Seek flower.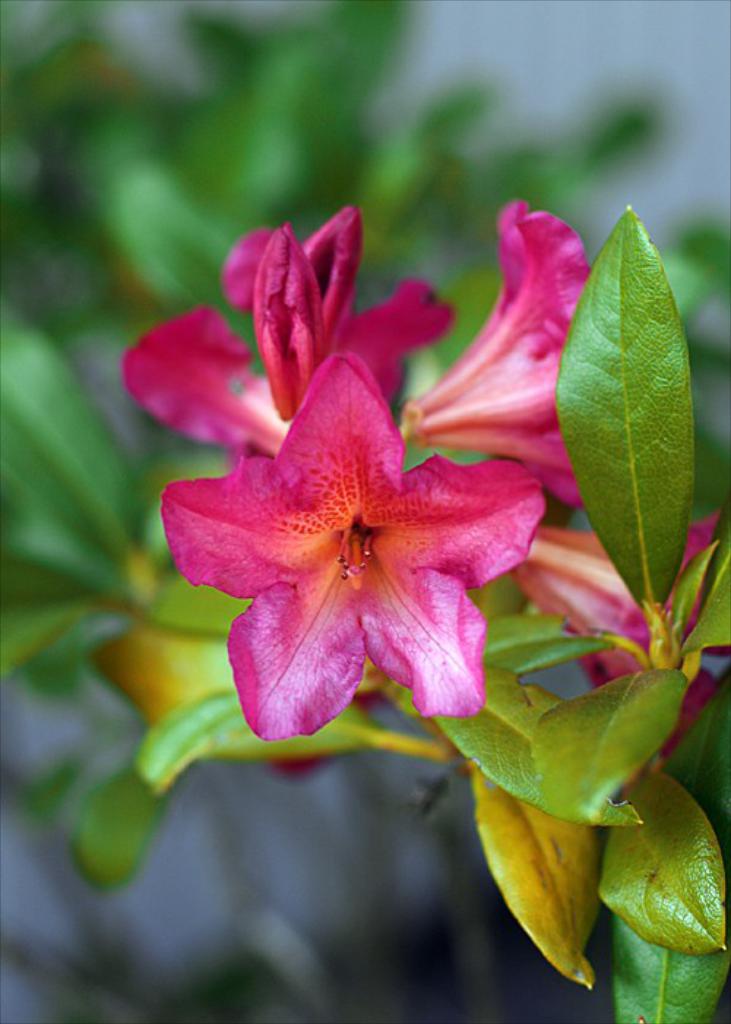
box(123, 219, 455, 455).
